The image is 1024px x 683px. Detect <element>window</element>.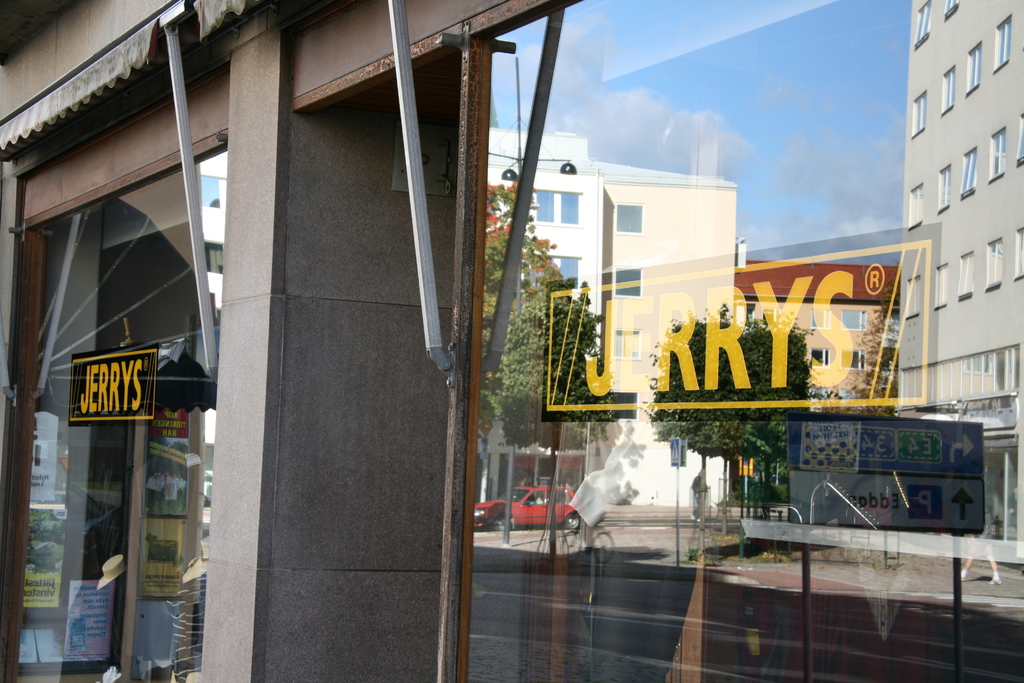
Detection: x1=994, y1=13, x2=1019, y2=69.
